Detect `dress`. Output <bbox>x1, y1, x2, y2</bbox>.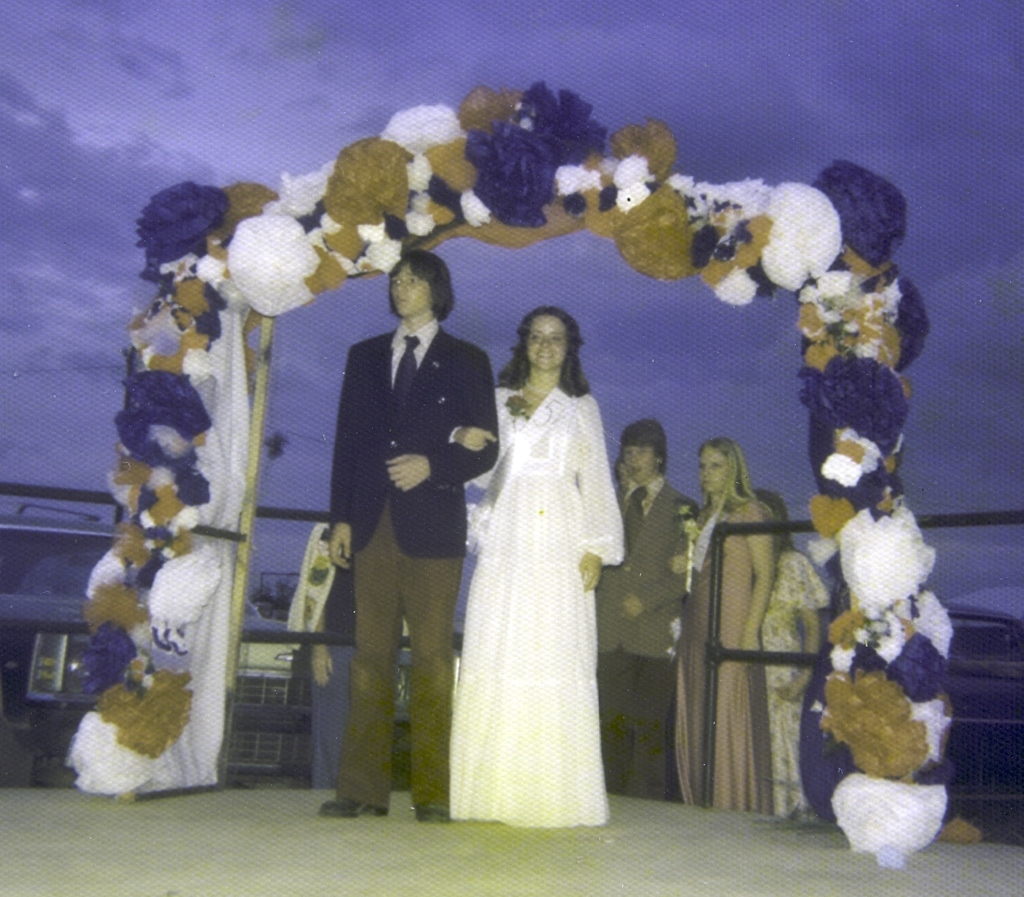
<bbox>447, 383, 628, 827</bbox>.
